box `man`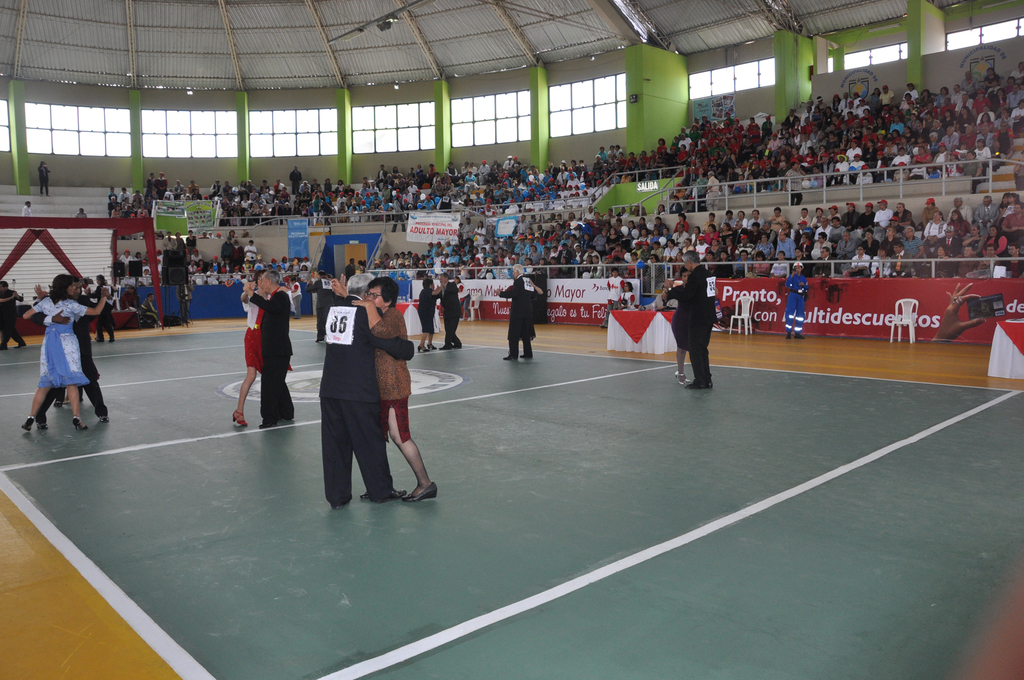
{"left": 975, "top": 135, "right": 989, "bottom": 167}
